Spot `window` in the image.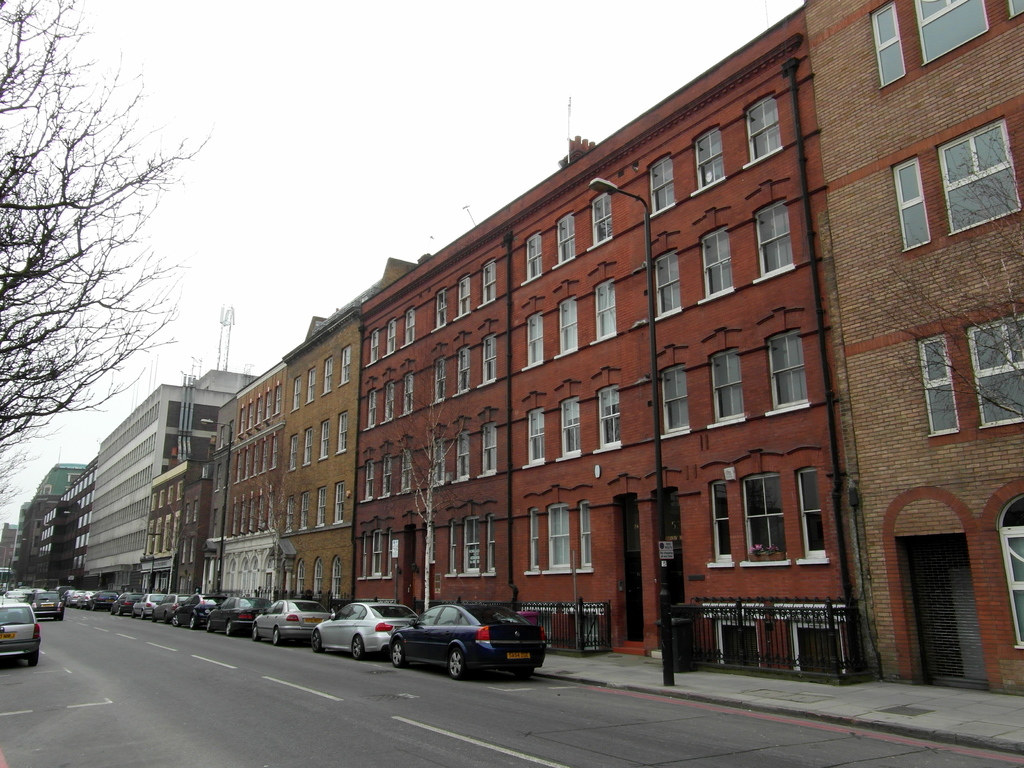
`window` found at <box>358,458,377,506</box>.
